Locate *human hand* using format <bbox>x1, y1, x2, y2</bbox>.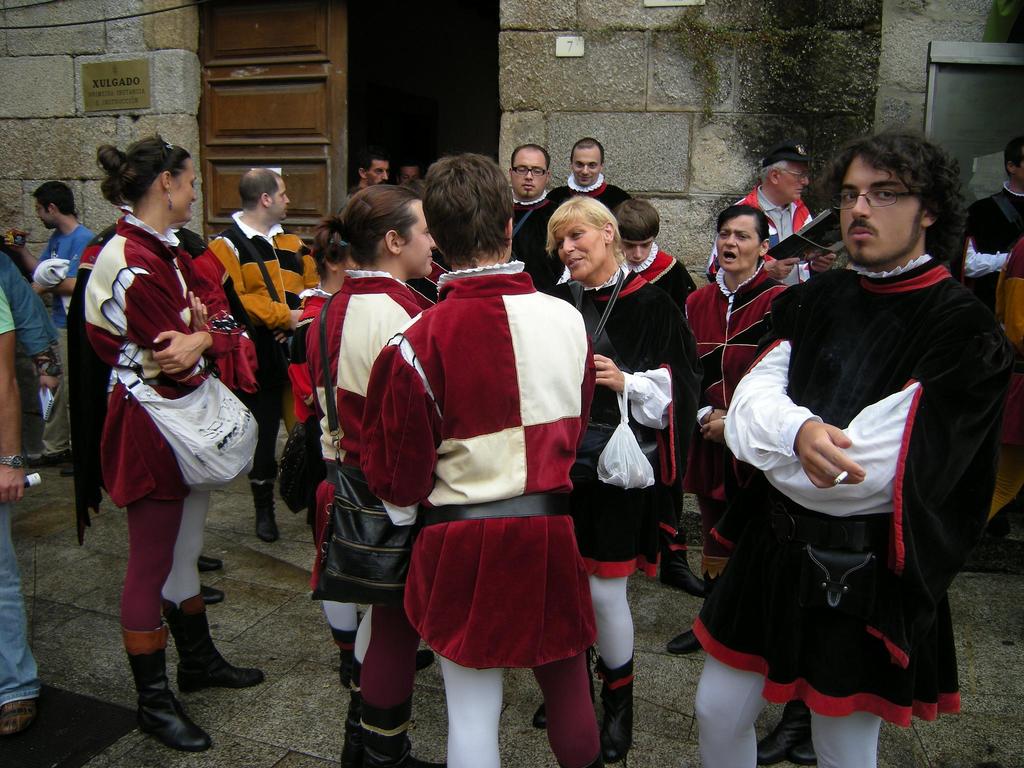
<bbox>795, 402, 877, 496</bbox>.
